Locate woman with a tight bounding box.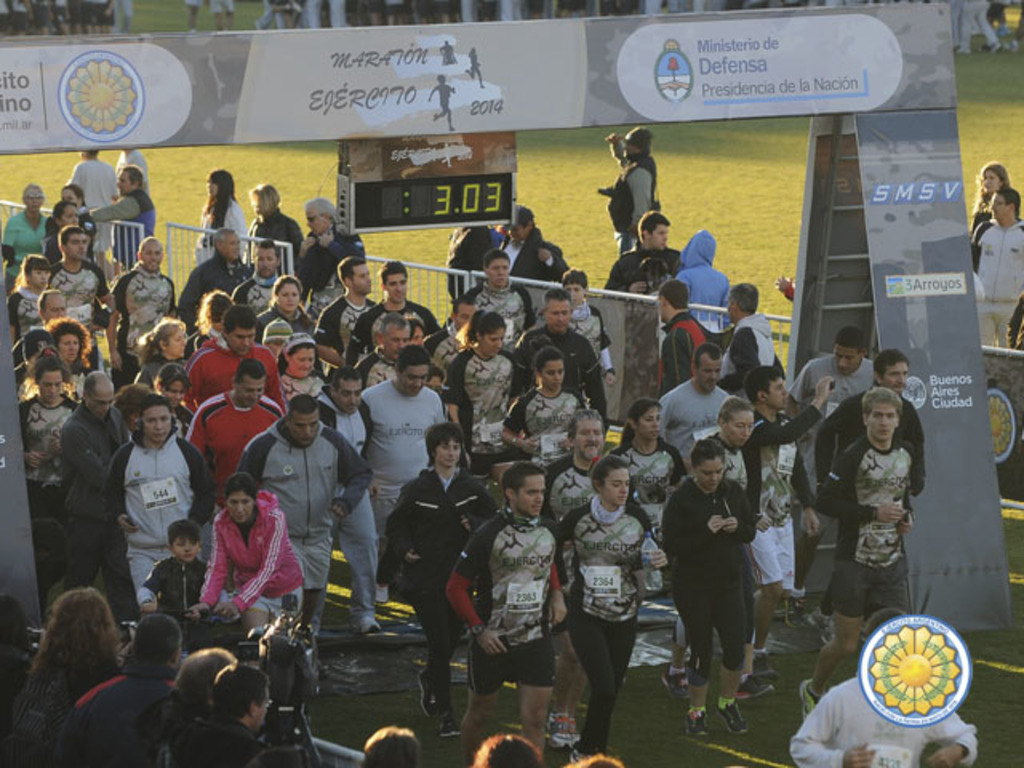
box=[42, 200, 82, 266].
